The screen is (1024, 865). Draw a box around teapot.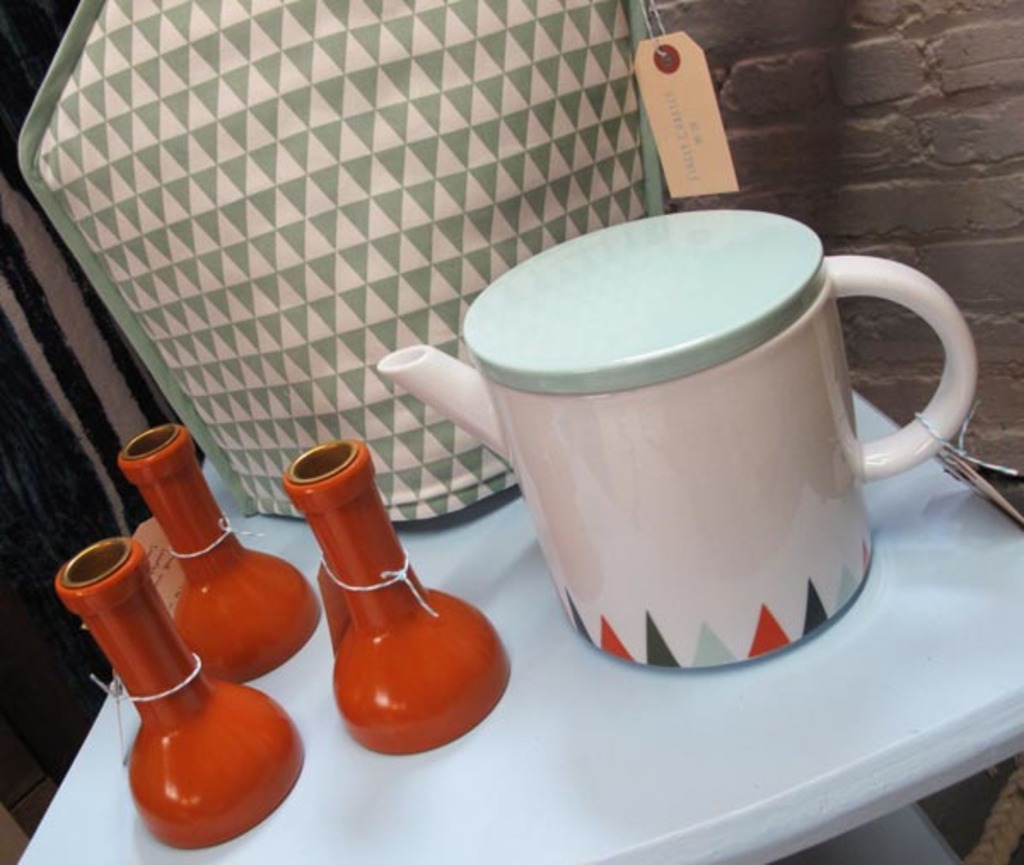
pyautogui.locateOnScreen(372, 208, 978, 664).
